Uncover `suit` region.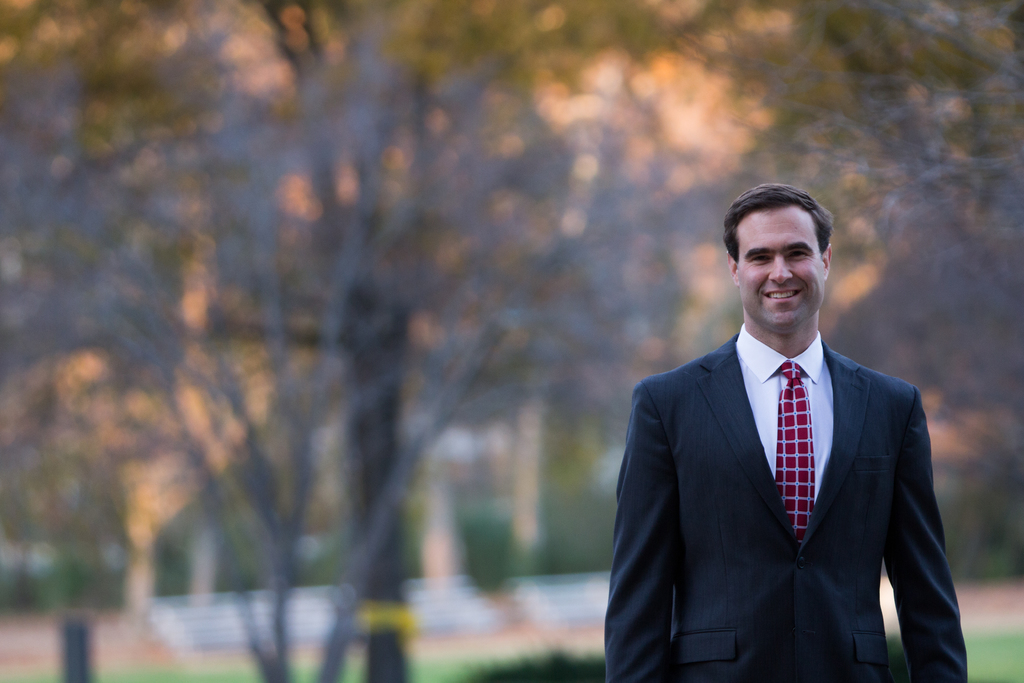
Uncovered: <region>605, 336, 966, 682</region>.
